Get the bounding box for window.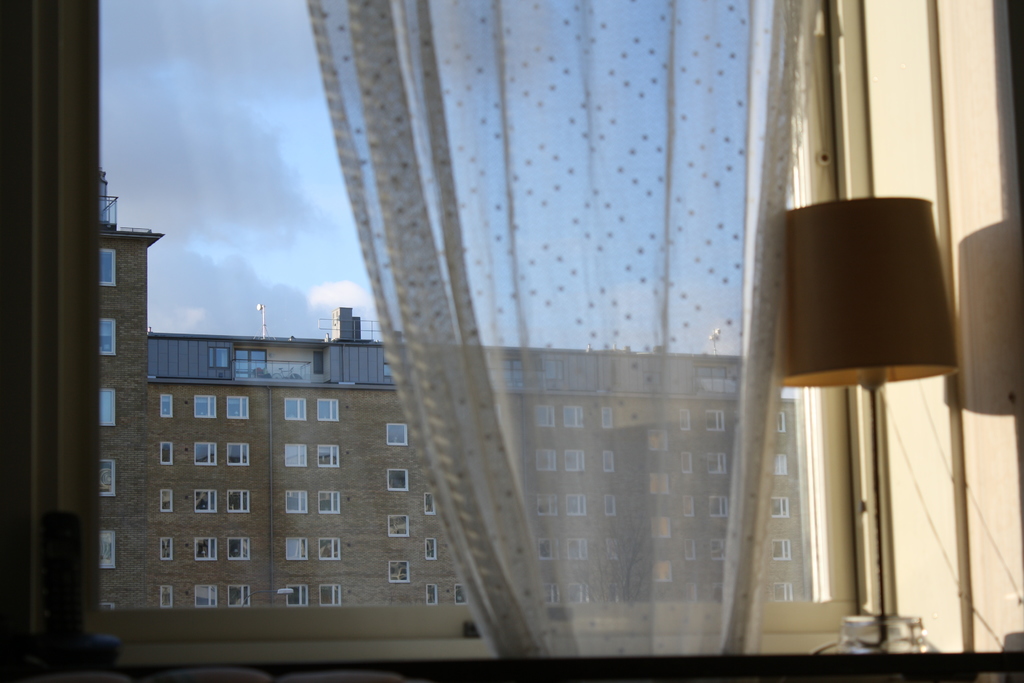
pyautogui.locateOnScreen(705, 409, 723, 429).
